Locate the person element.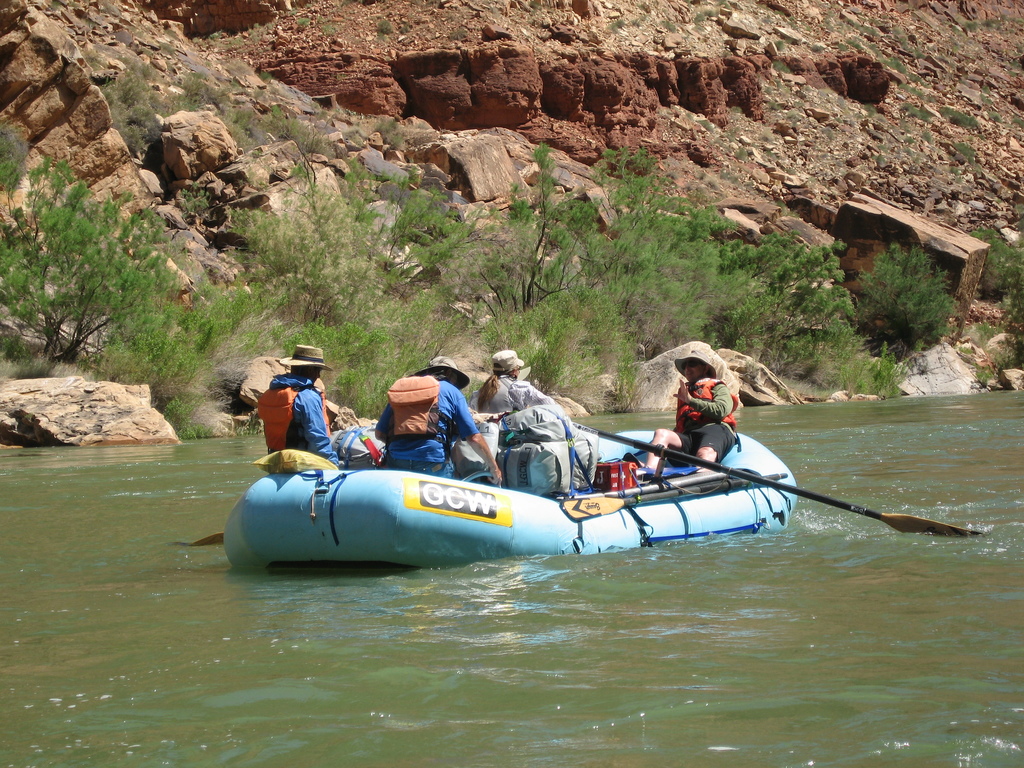
Element bbox: <bbox>249, 336, 347, 468</bbox>.
